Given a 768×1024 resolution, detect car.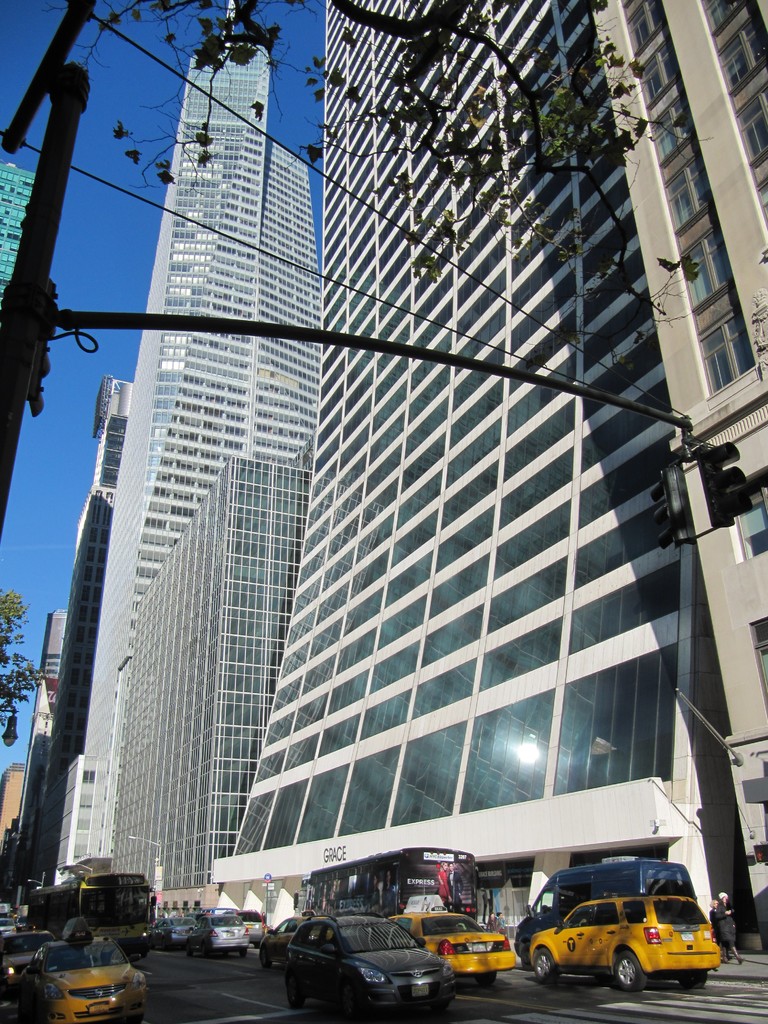
box=[148, 915, 199, 946].
